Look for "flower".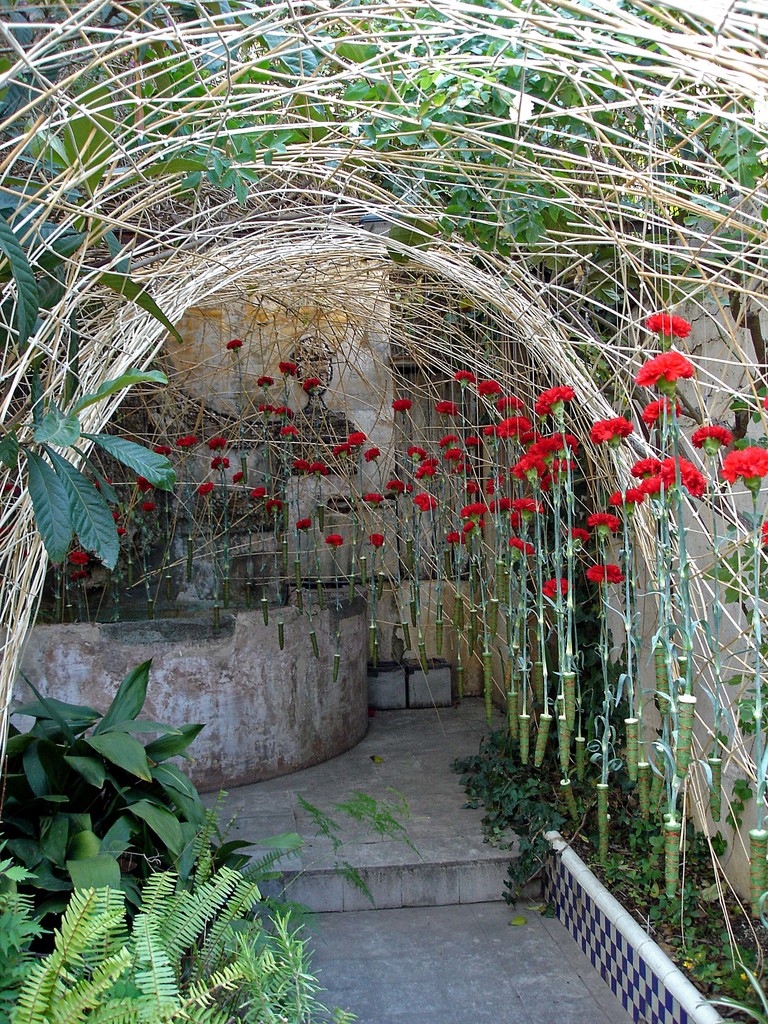
Found: 367, 490, 382, 506.
